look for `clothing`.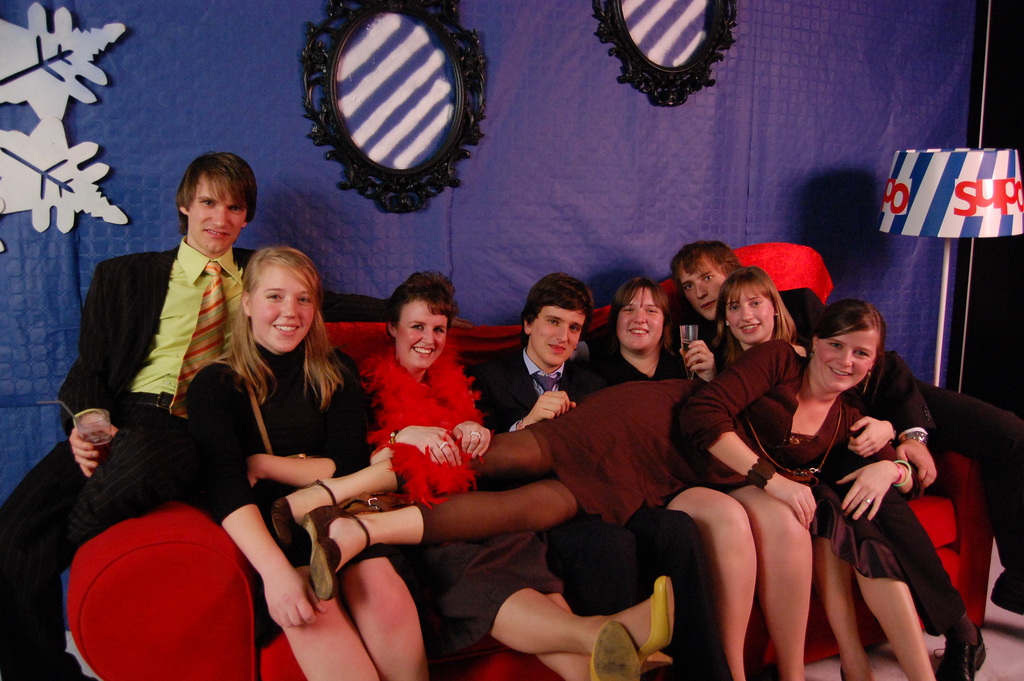
Found: BBox(353, 336, 561, 643).
